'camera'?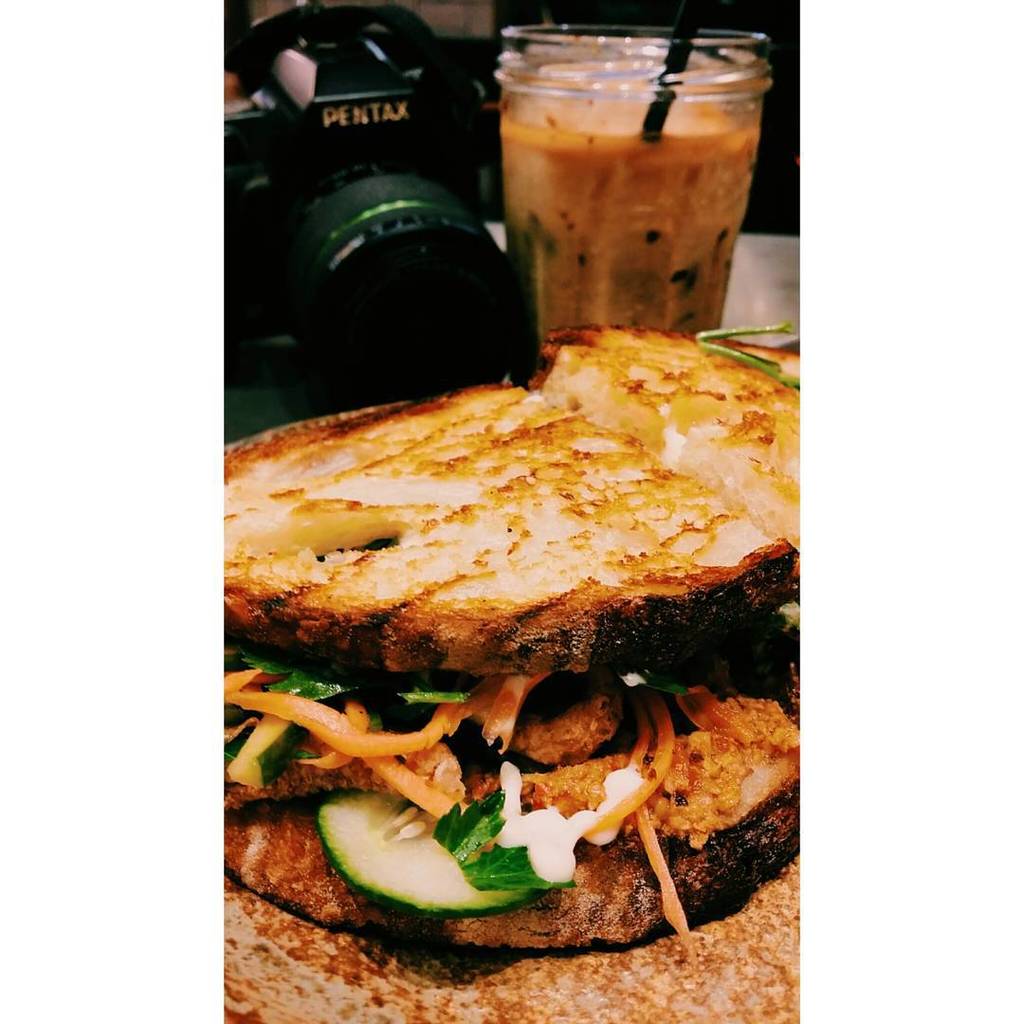
x1=212 y1=17 x2=555 y2=418
